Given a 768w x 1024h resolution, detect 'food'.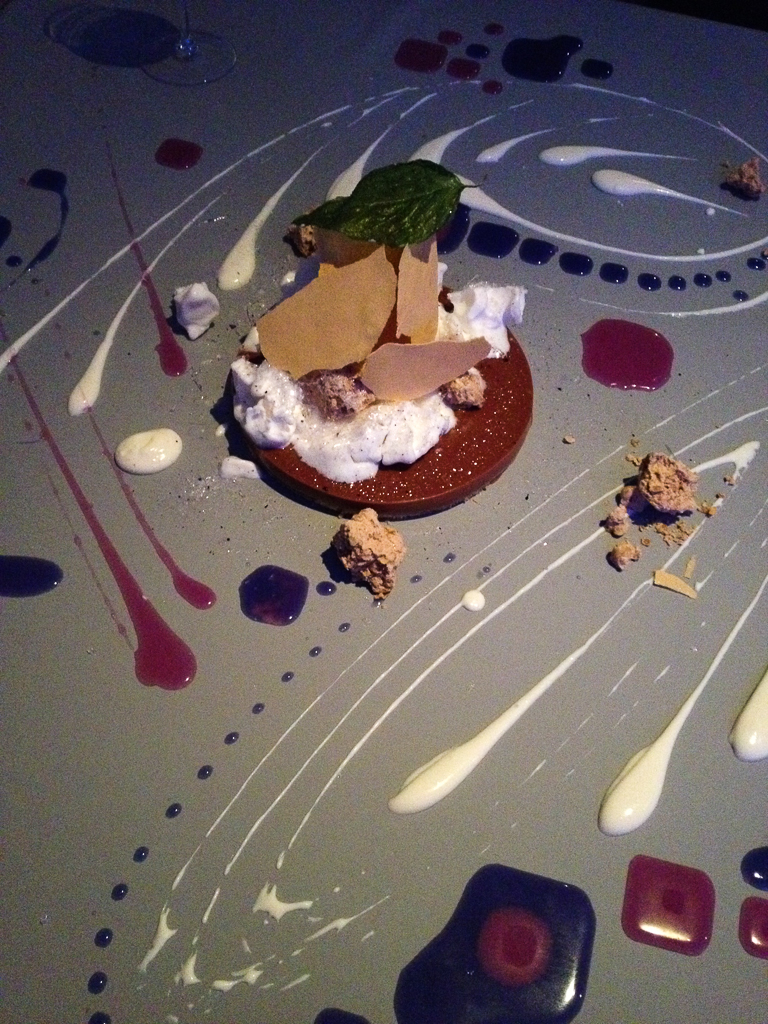
x1=318, y1=579, x2=336, y2=595.
